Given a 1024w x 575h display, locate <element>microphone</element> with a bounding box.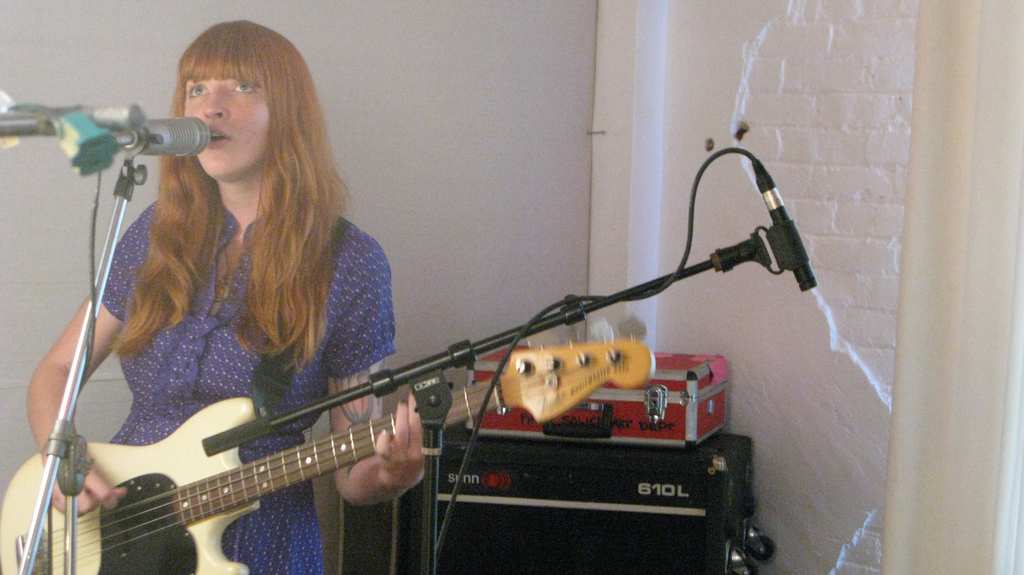
Located: bbox=(141, 114, 215, 164).
